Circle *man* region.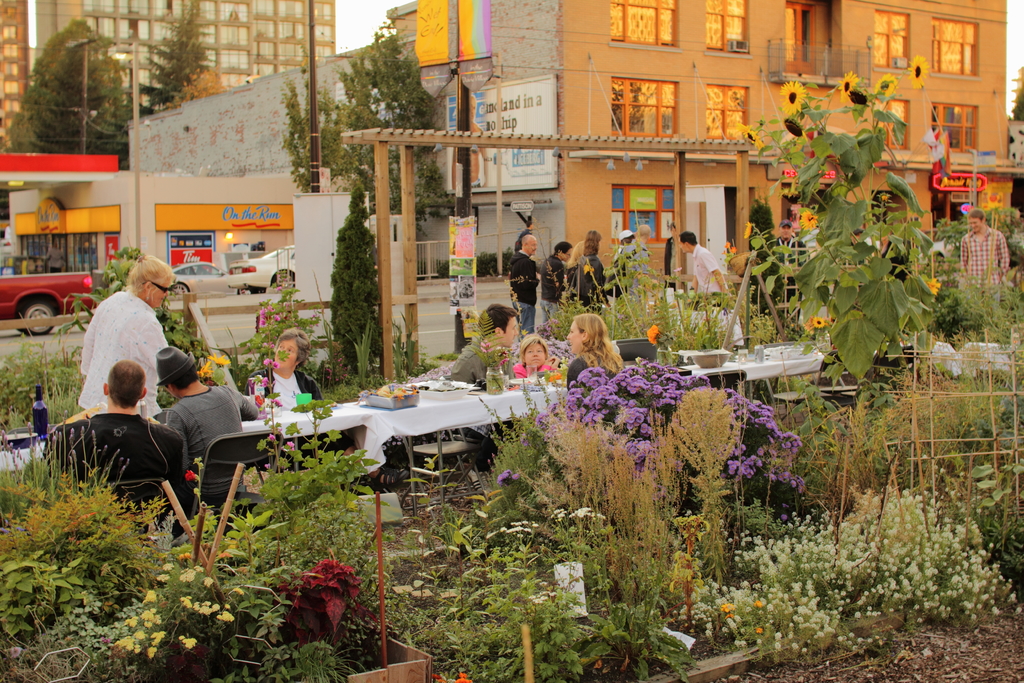
Region: left=682, top=229, right=737, bottom=349.
